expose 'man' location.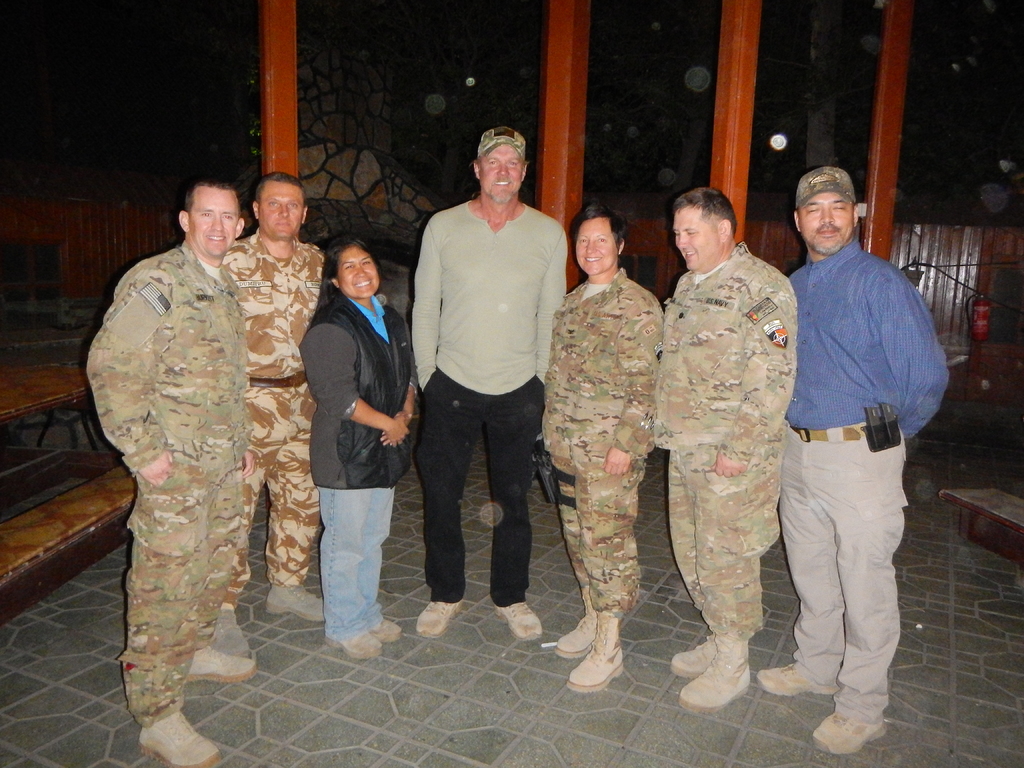
Exposed at pyautogui.locateOnScreen(396, 130, 570, 648).
